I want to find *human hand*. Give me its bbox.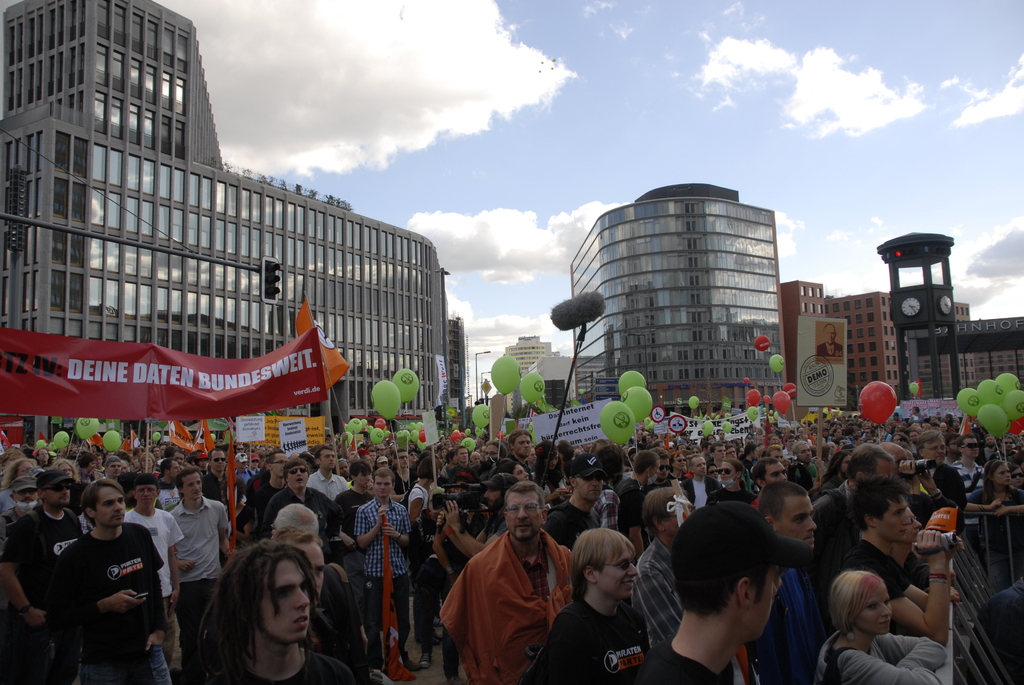
select_region(909, 525, 938, 558).
